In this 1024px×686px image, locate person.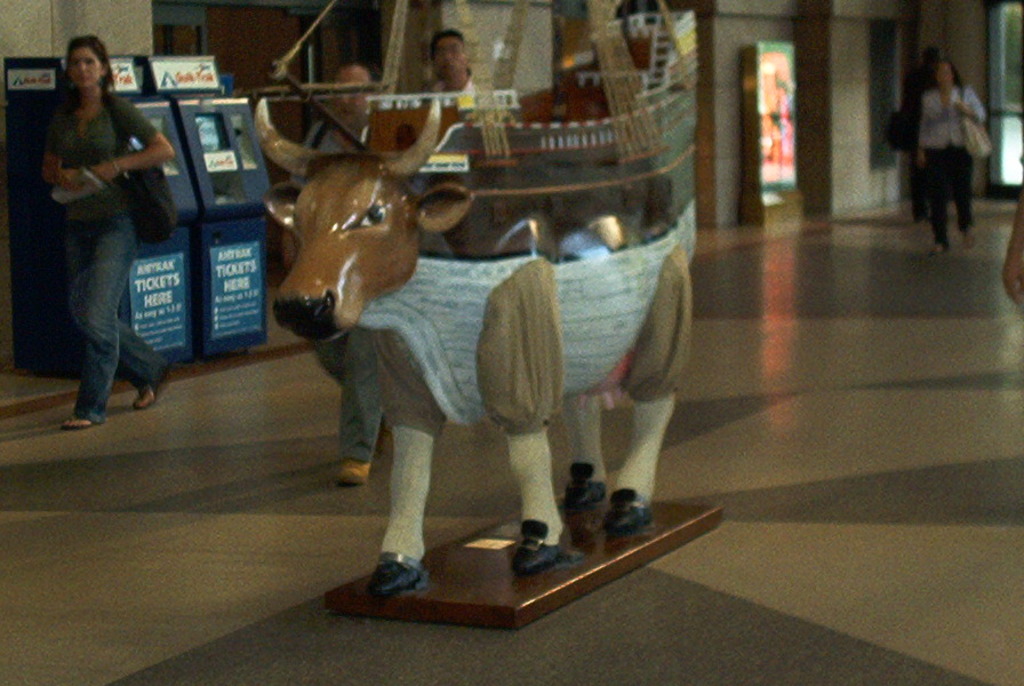
Bounding box: Rect(911, 35, 991, 257).
